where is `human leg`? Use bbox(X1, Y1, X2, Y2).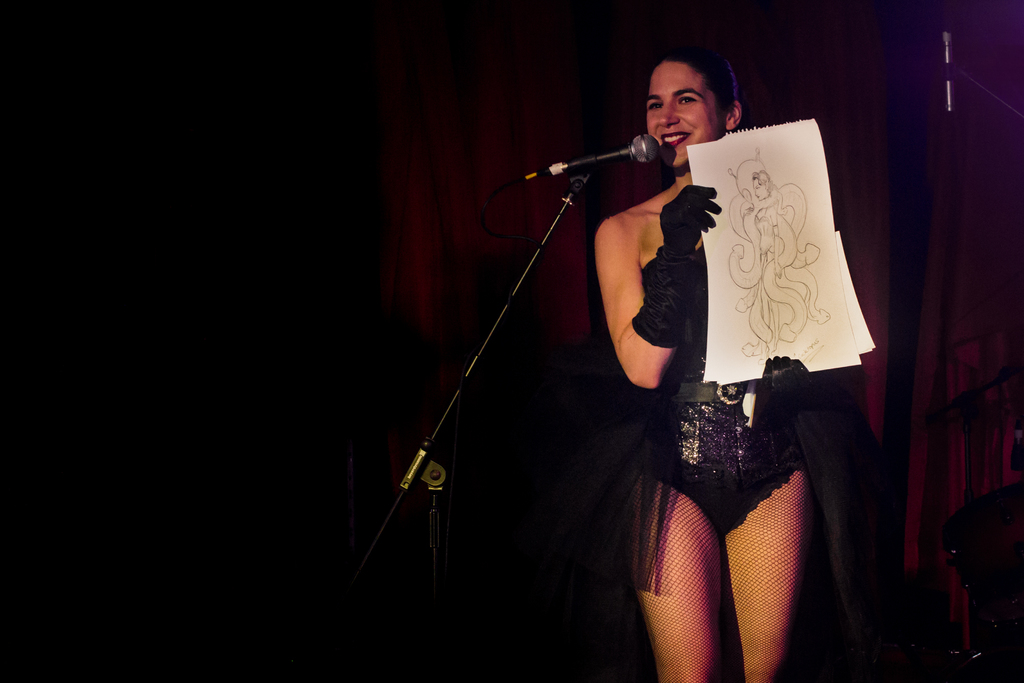
bbox(625, 469, 724, 682).
